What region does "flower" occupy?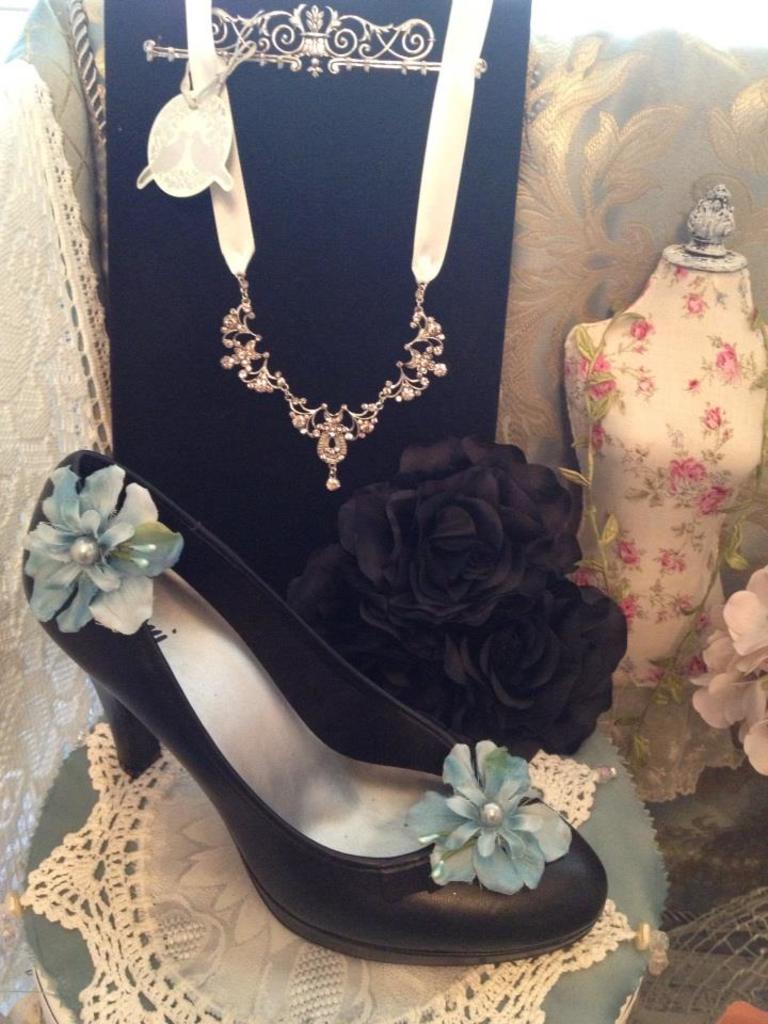
684:291:703:308.
